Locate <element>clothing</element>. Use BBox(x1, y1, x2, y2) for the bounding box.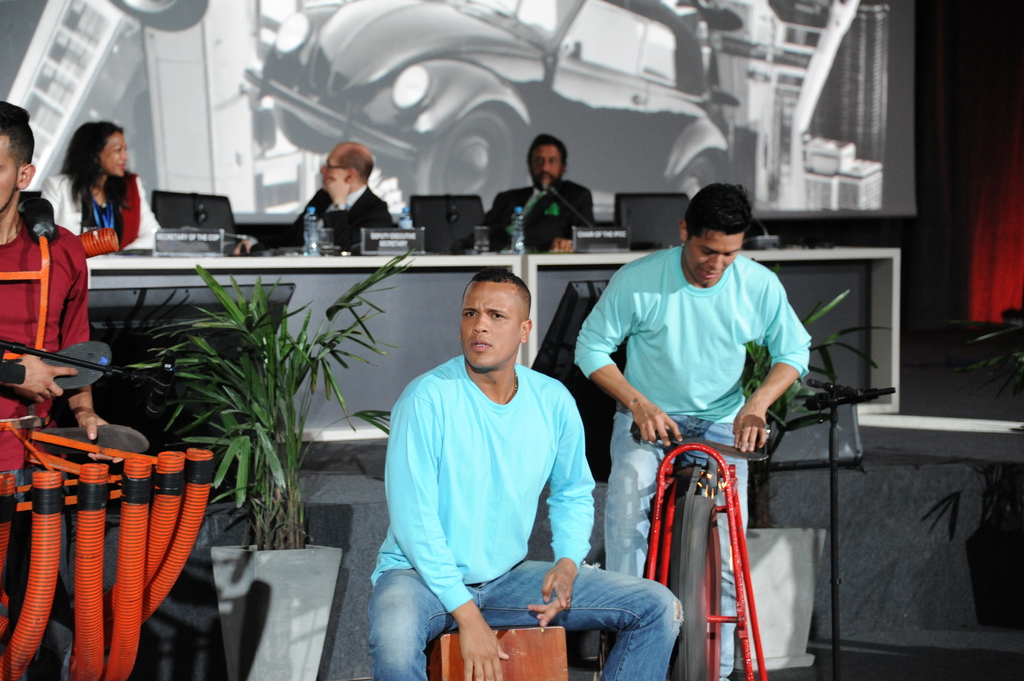
BBox(0, 208, 92, 470).
